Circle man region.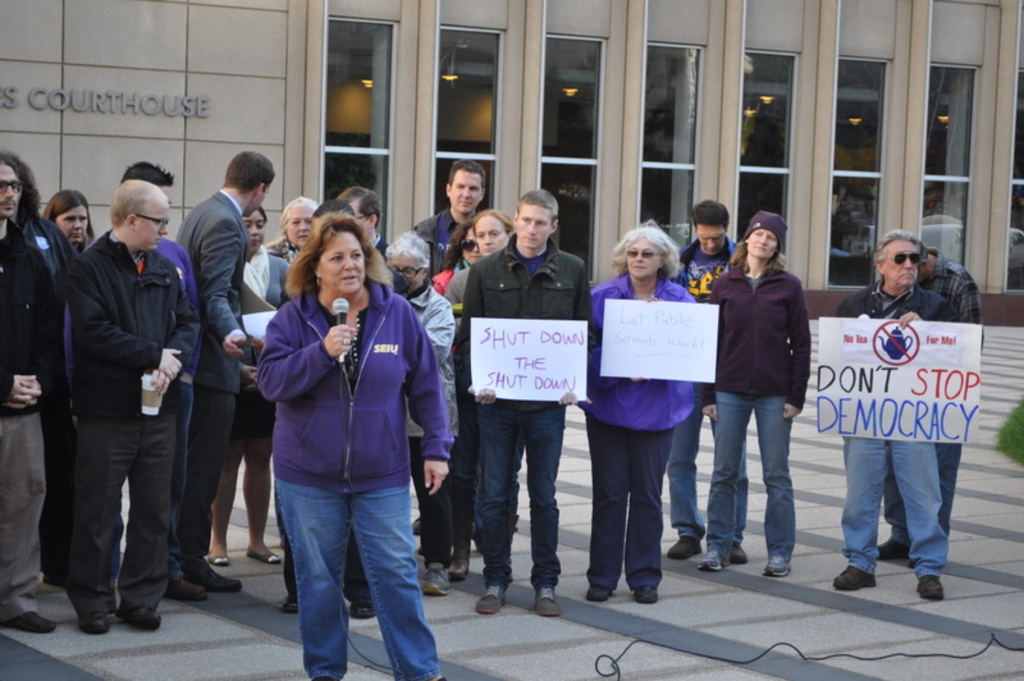
Region: [x1=173, y1=151, x2=276, y2=591].
